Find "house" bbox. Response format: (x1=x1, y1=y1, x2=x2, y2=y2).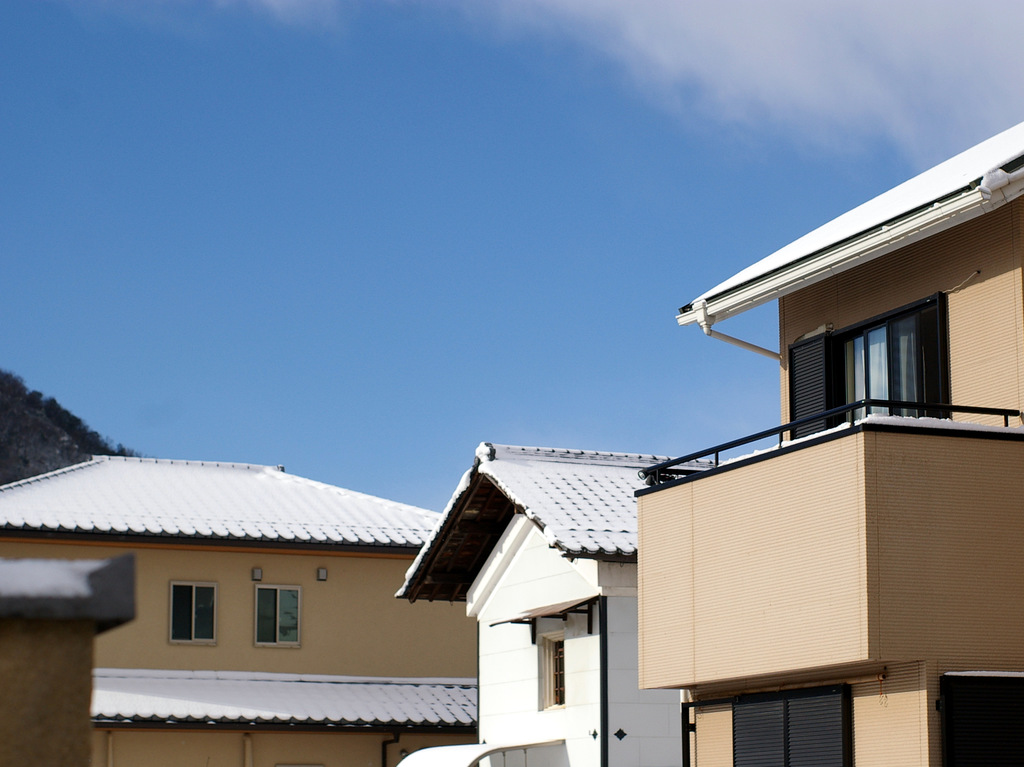
(x1=0, y1=439, x2=445, y2=766).
